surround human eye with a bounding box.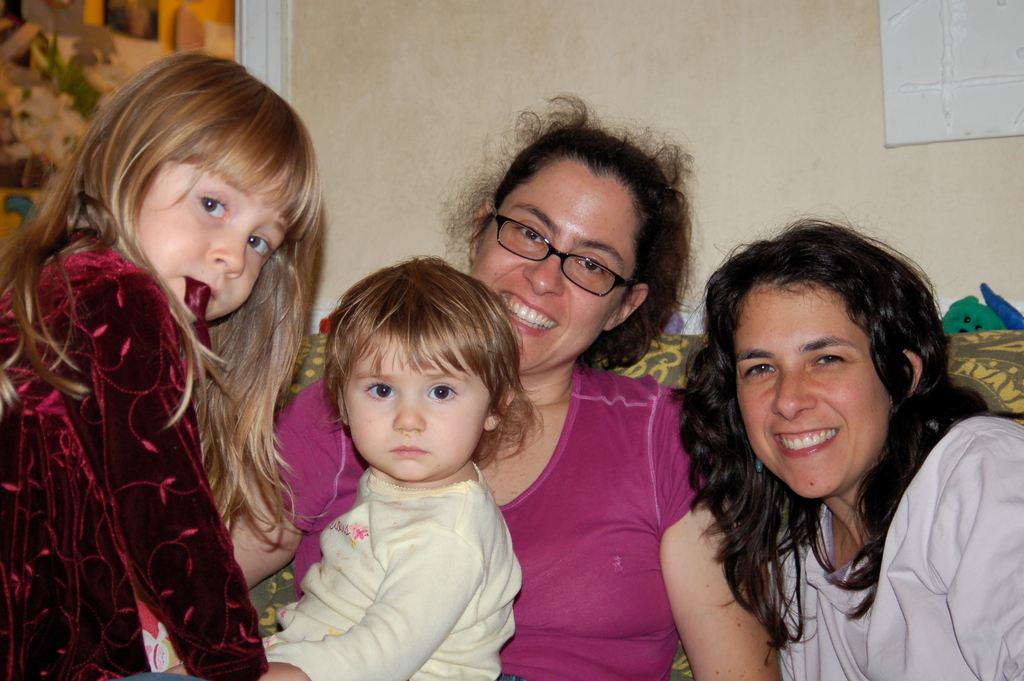
(577,256,611,282).
